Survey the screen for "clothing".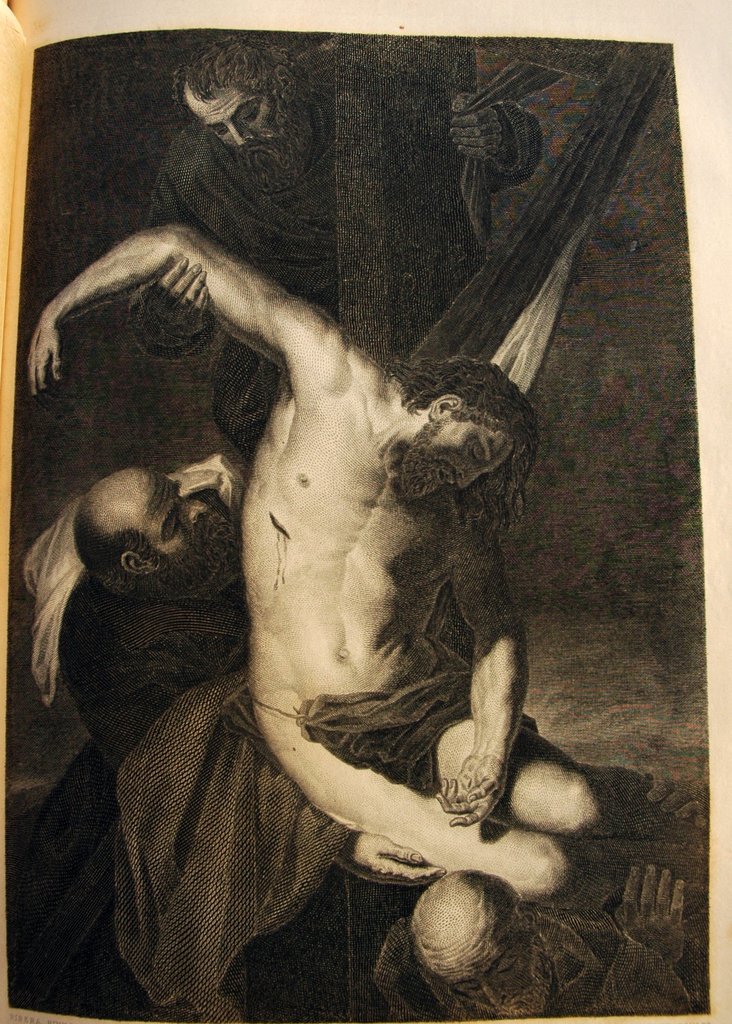
Survey found: 374, 882, 687, 1015.
